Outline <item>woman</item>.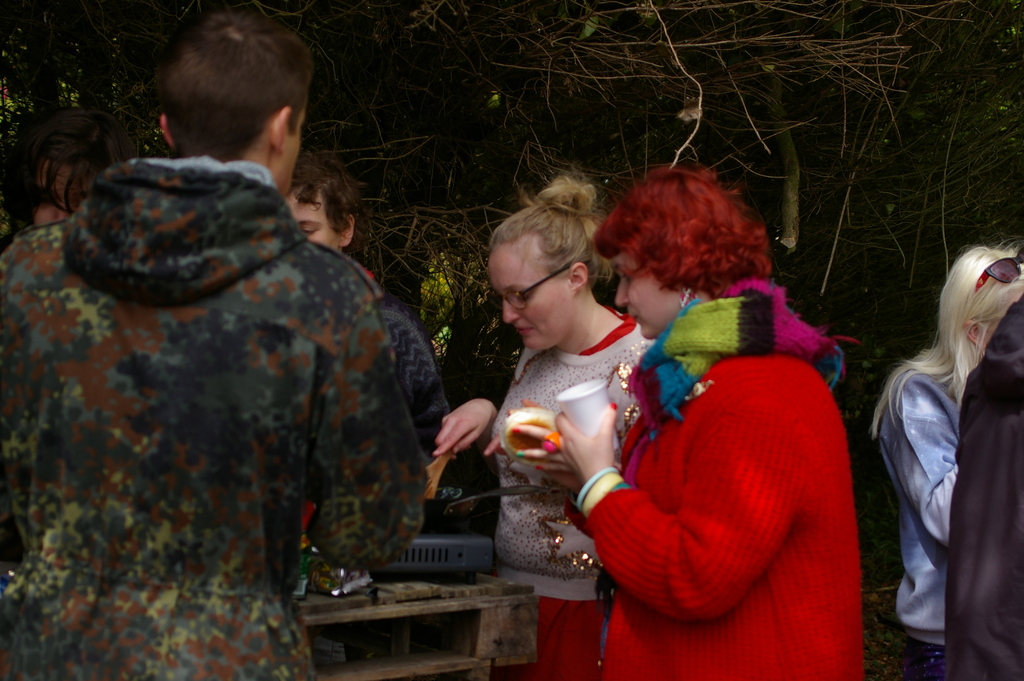
Outline: <bbox>426, 166, 657, 680</bbox>.
